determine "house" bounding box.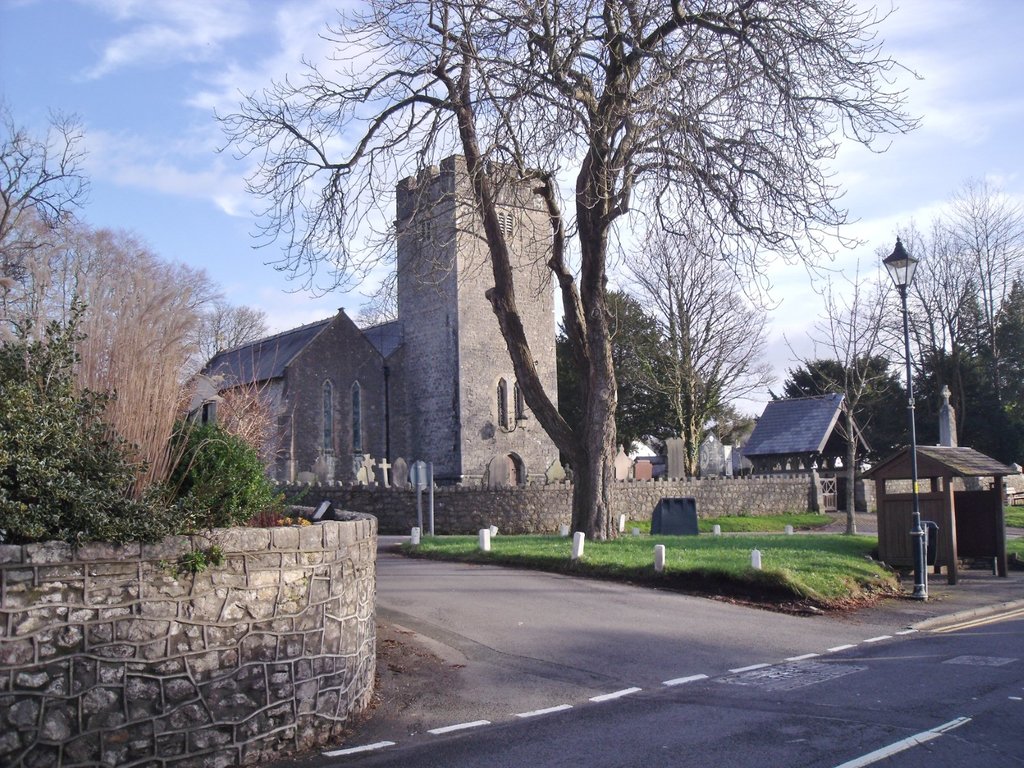
Determined: 858,380,1023,569.
